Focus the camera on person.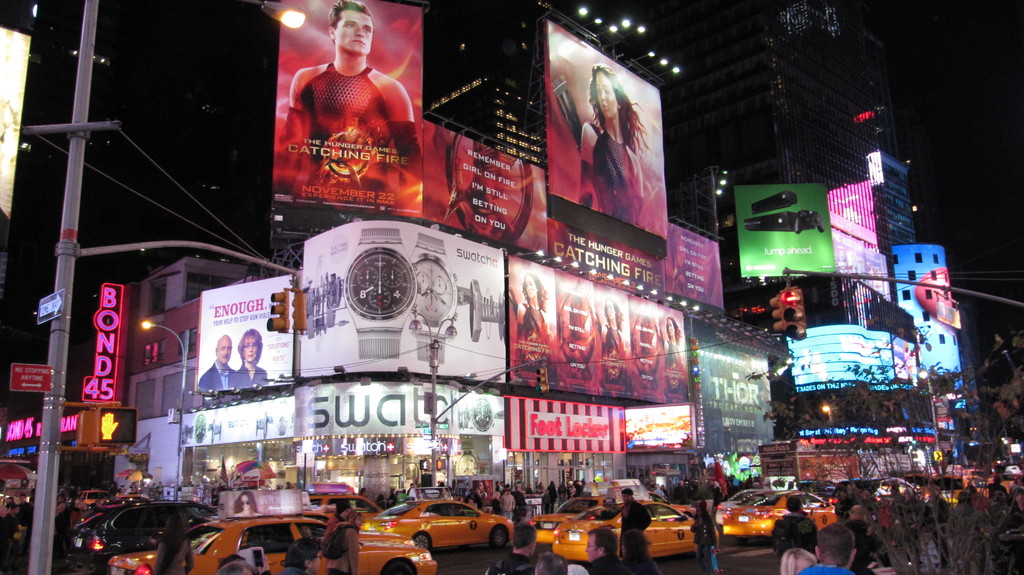
Focus region: (left=585, top=62, right=649, bottom=230).
